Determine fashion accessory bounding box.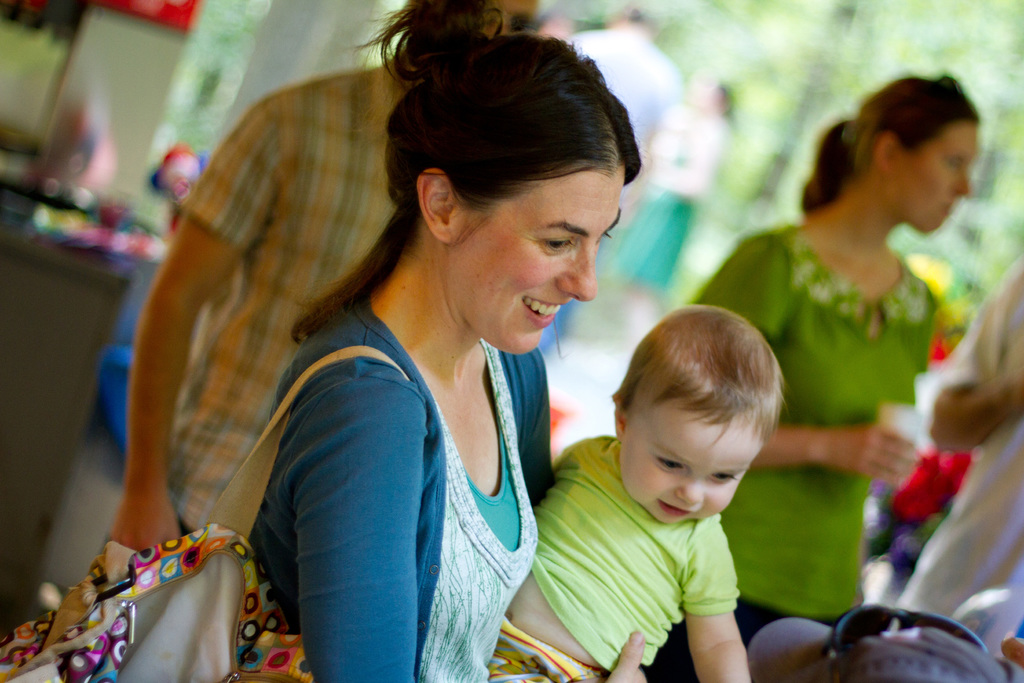
Determined: (0,343,412,682).
